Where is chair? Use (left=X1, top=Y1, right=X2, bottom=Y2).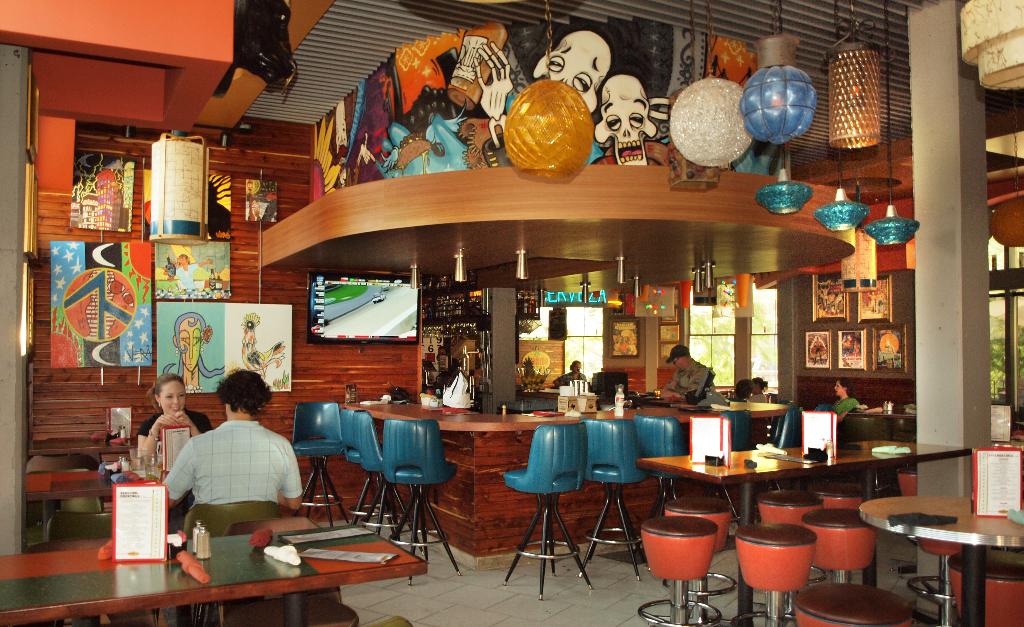
(left=792, top=581, right=909, bottom=626).
